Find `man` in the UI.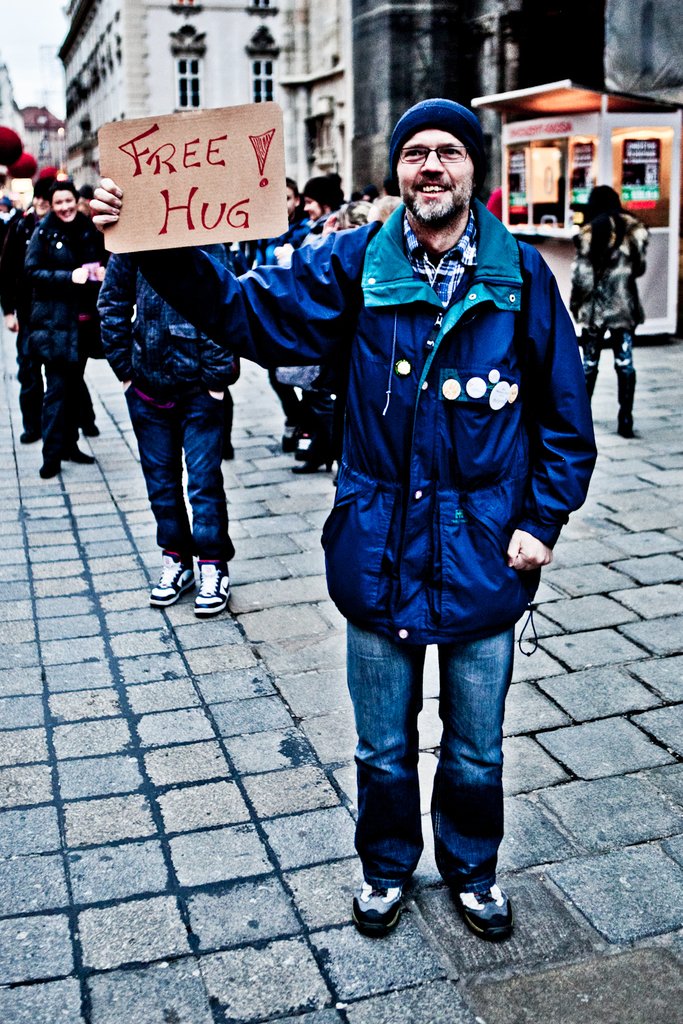
UI element at select_region(87, 93, 601, 942).
